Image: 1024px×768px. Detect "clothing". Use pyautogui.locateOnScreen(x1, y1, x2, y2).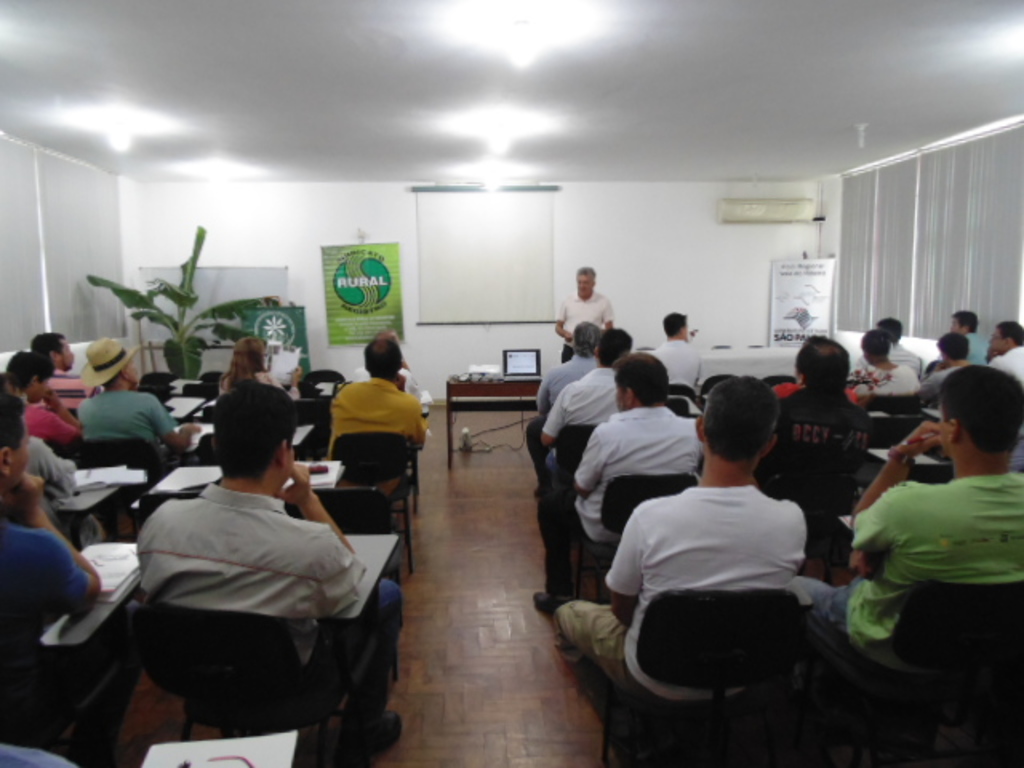
pyautogui.locateOnScreen(990, 342, 1022, 382).
